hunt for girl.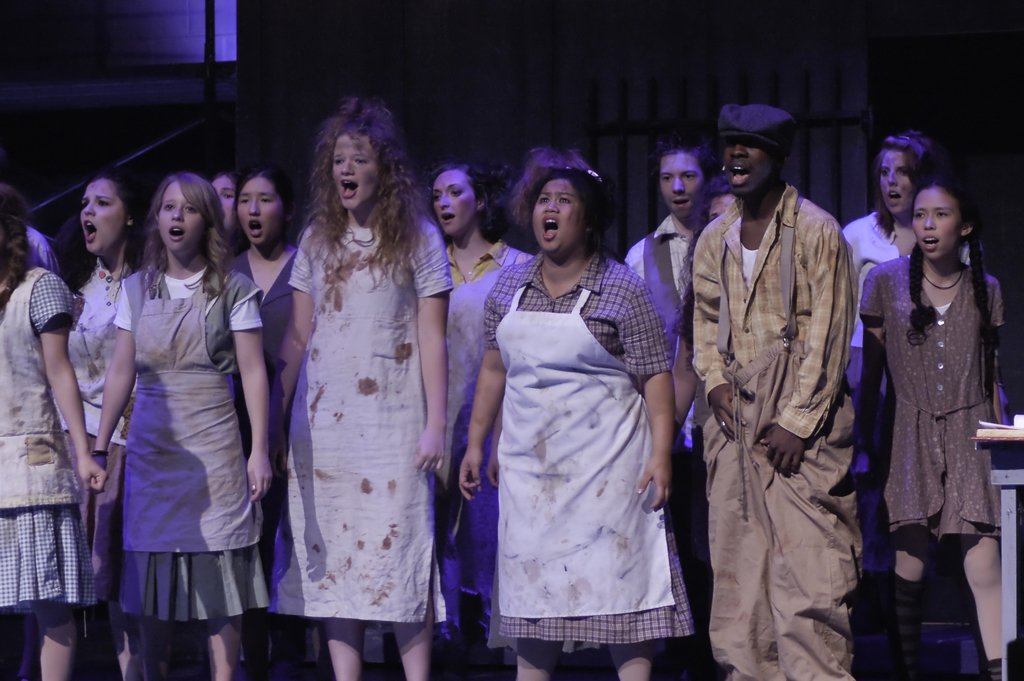
Hunted down at 93 173 275 680.
